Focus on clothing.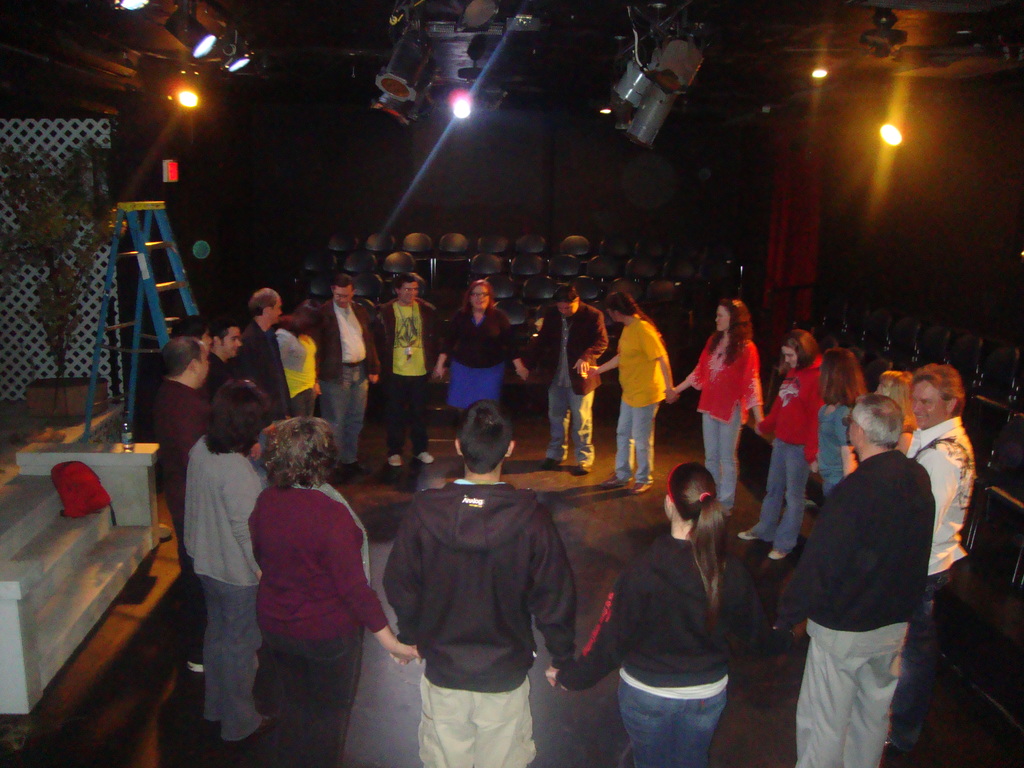
Focused at <bbox>787, 452, 938, 767</bbox>.
